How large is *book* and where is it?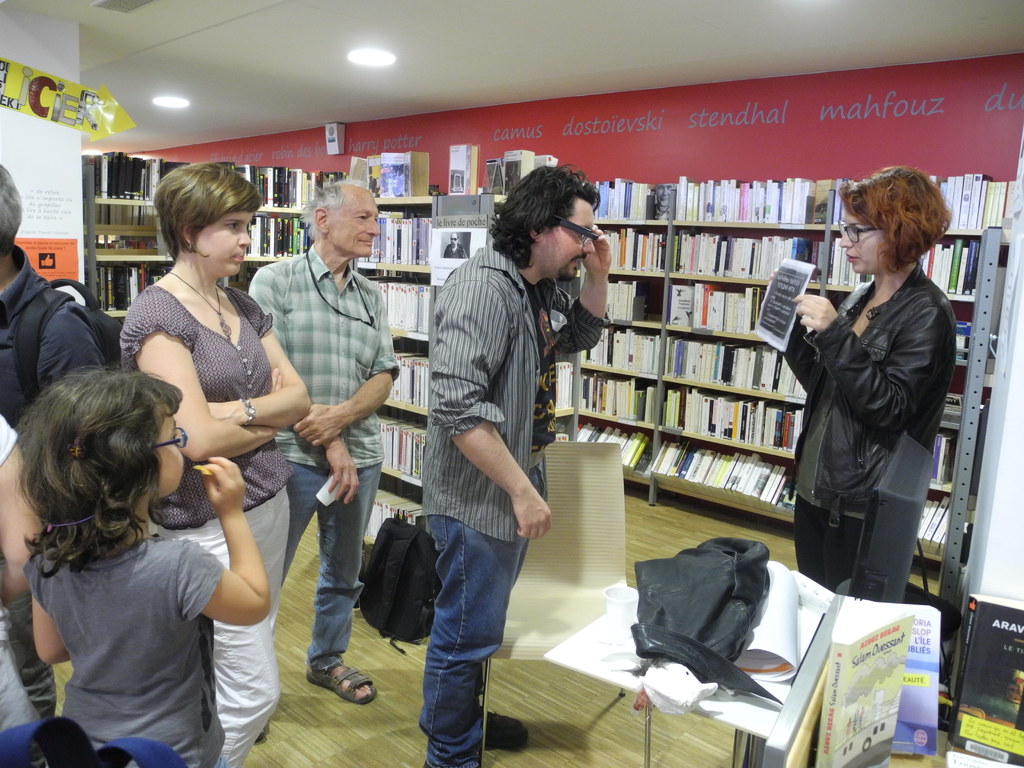
Bounding box: 950, 593, 1023, 765.
